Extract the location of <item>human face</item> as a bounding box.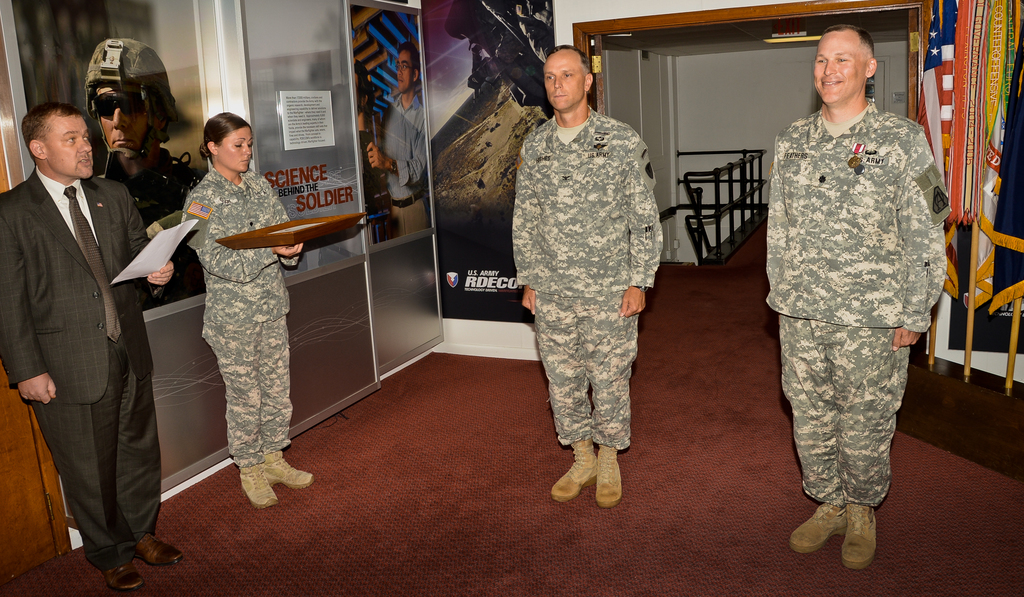
{"left": 545, "top": 54, "right": 587, "bottom": 109}.
